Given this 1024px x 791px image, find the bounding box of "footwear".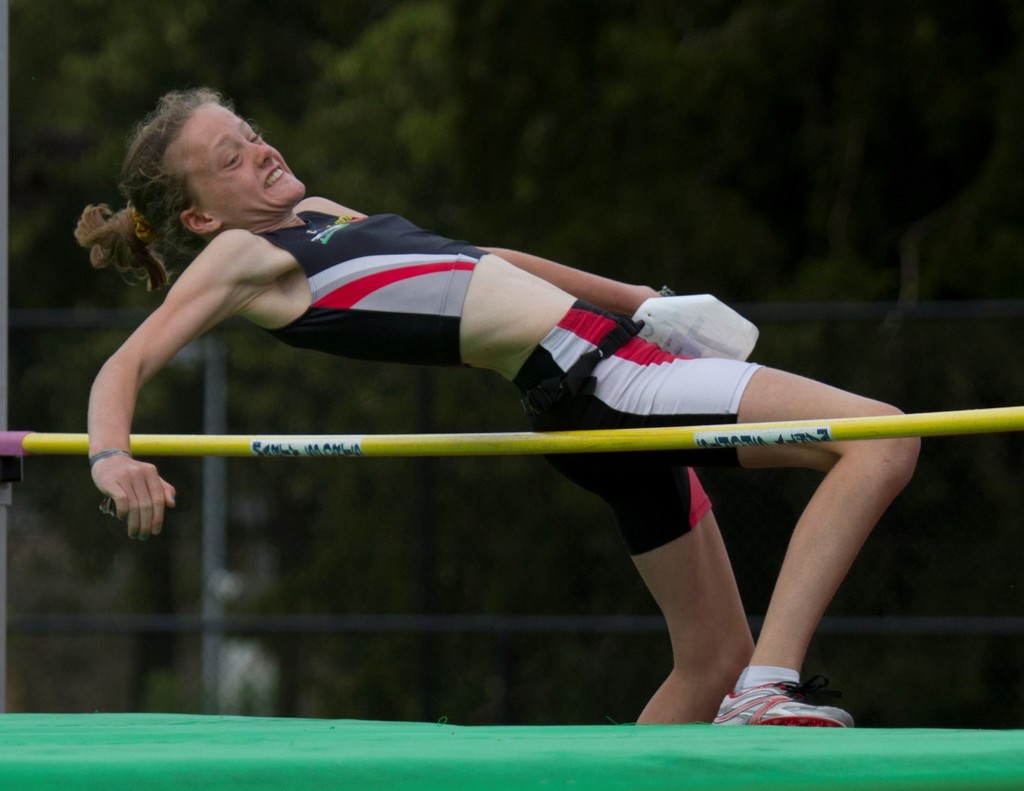
{"x1": 723, "y1": 664, "x2": 846, "y2": 734}.
